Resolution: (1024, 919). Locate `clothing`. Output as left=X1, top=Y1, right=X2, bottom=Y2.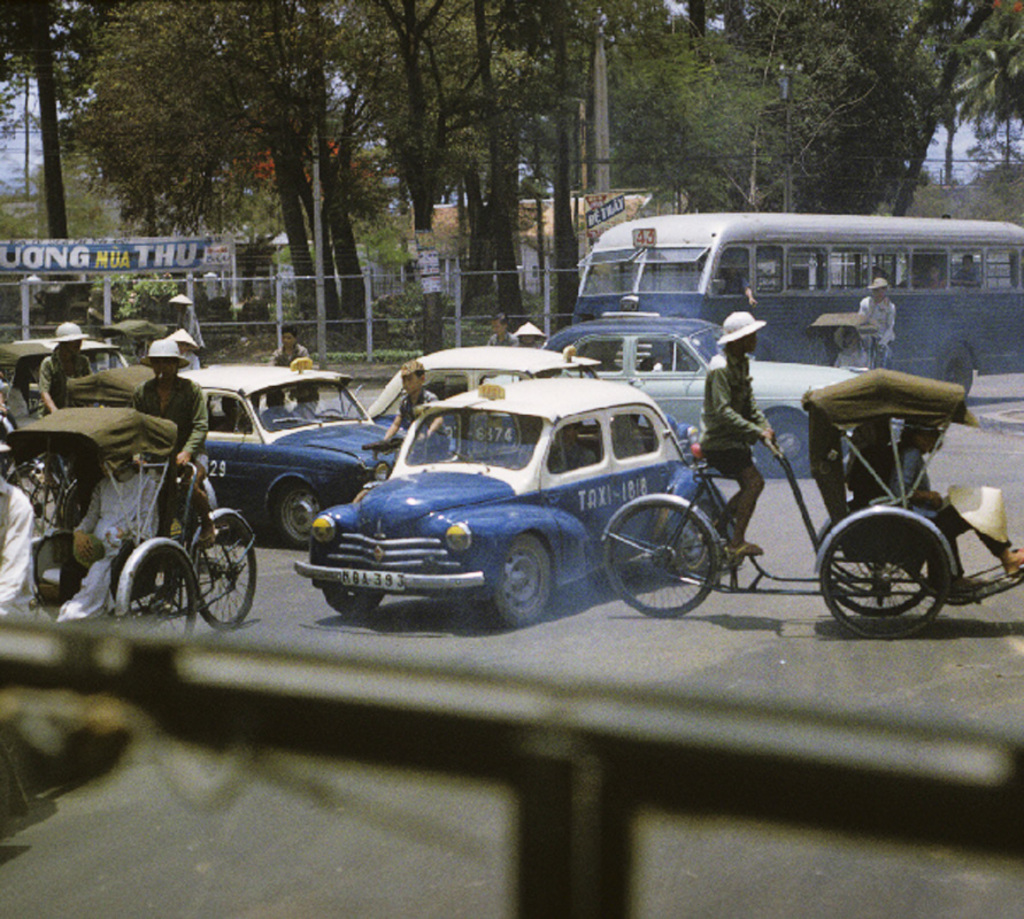
left=182, top=349, right=199, bottom=373.
